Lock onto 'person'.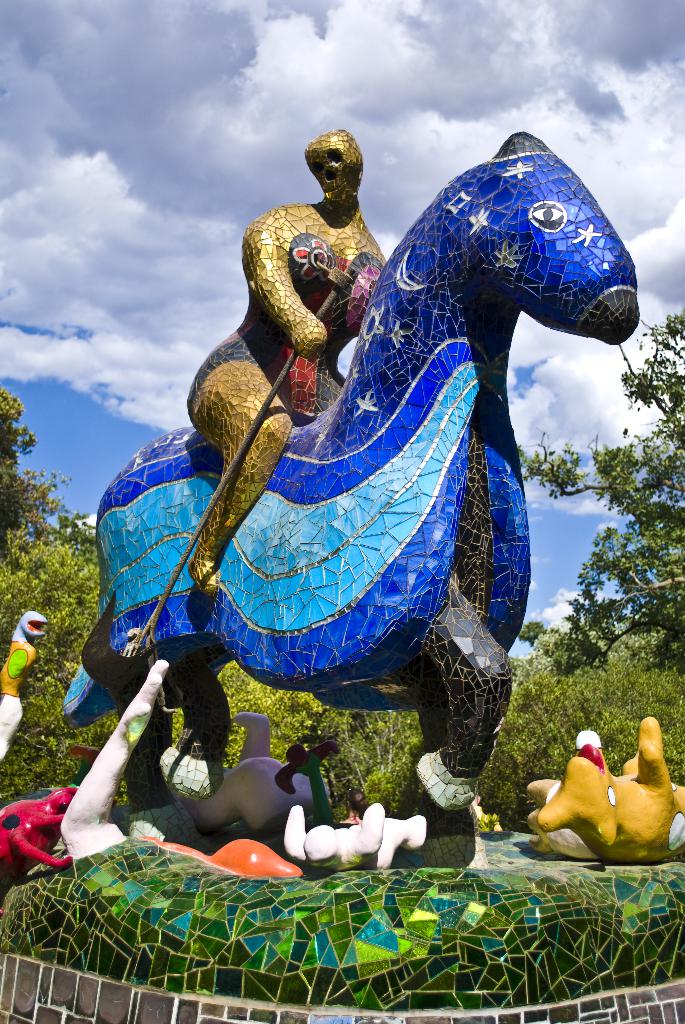
Locked: 182/120/391/608.
